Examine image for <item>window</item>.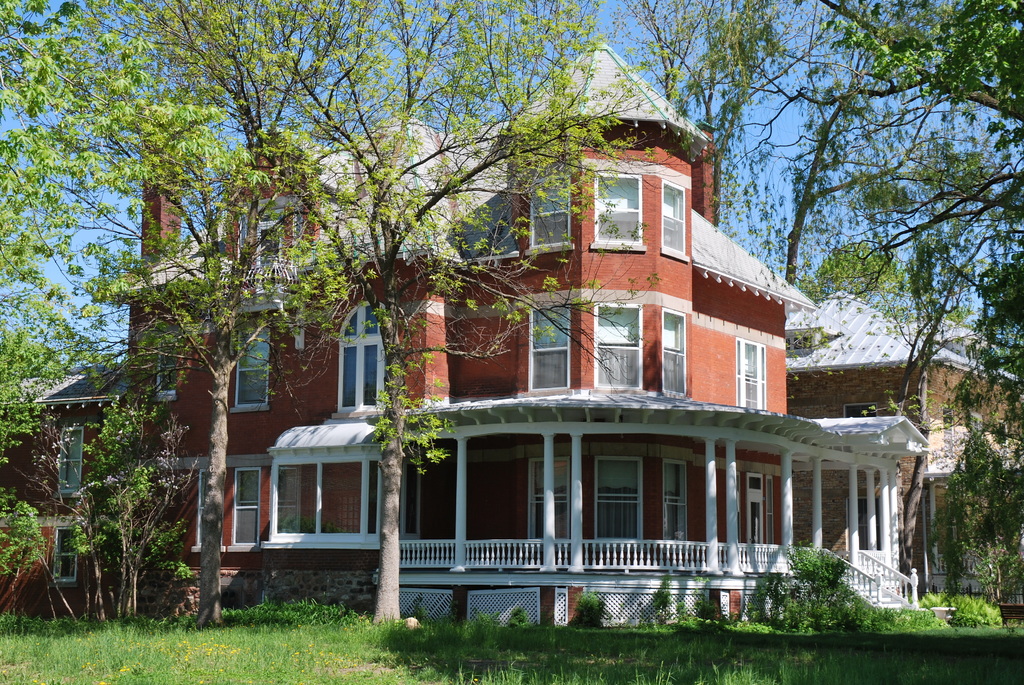
Examination result: rect(845, 492, 881, 552).
